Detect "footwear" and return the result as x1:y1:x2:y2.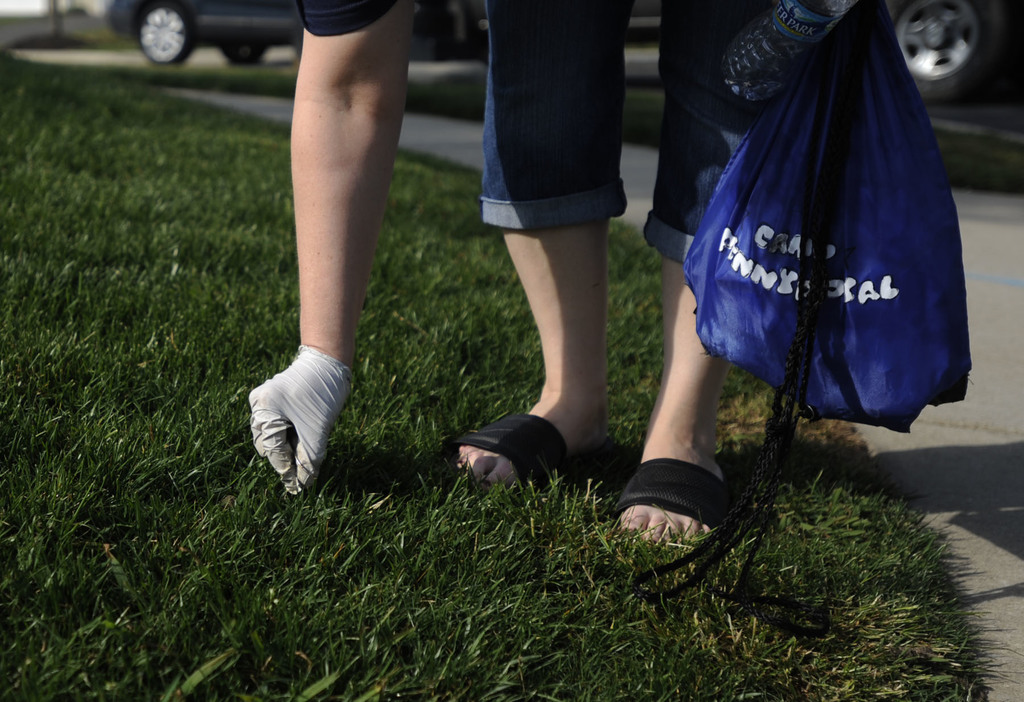
596:449:743:564.
